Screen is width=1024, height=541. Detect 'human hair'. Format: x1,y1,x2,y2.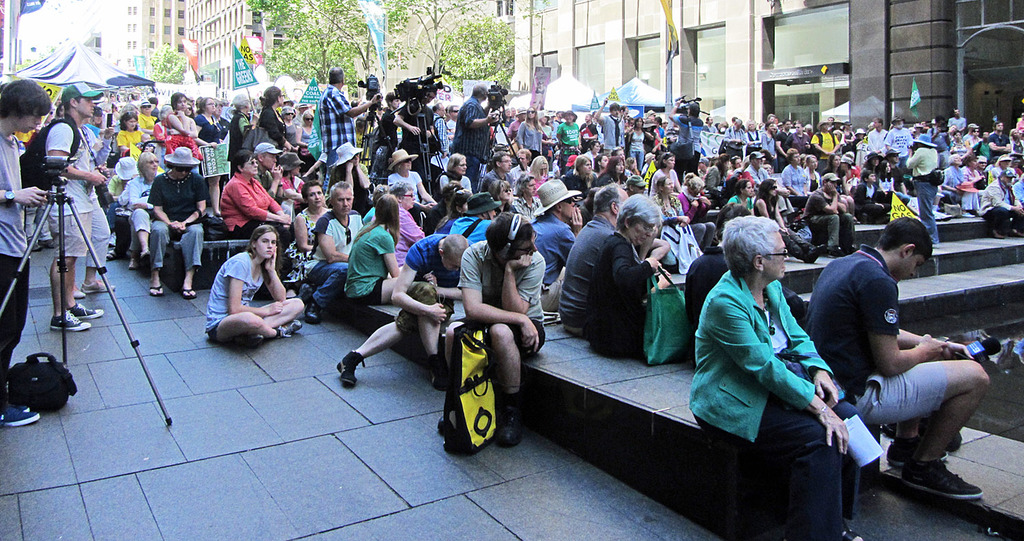
353,193,398,243.
